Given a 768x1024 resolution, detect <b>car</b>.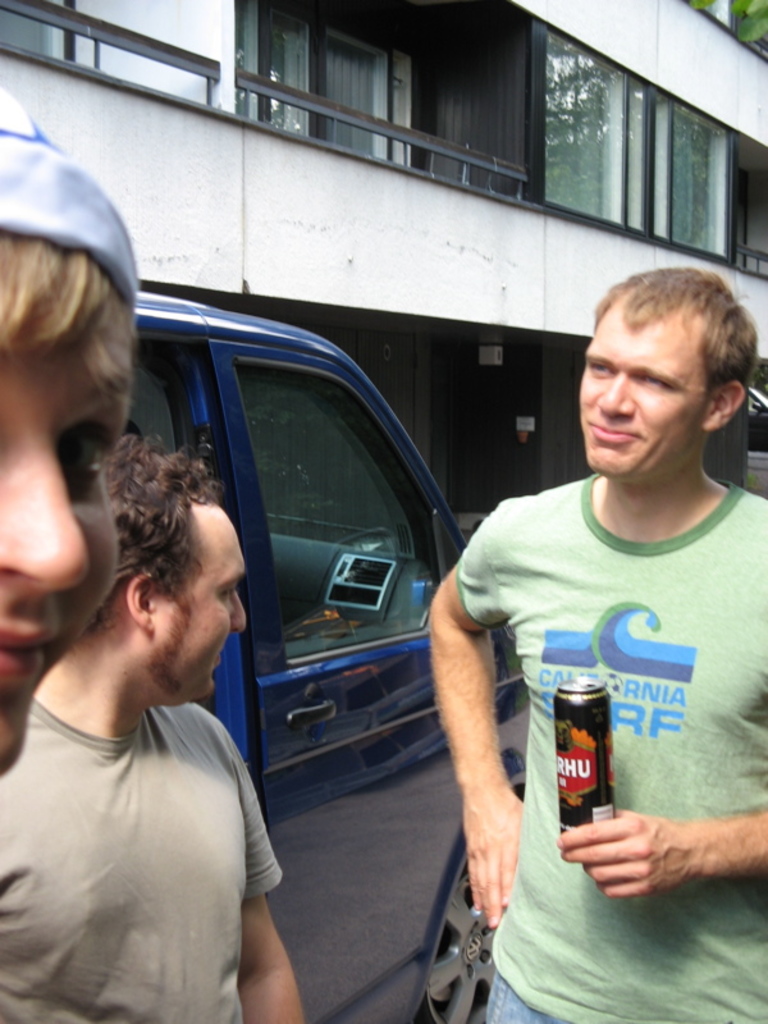
[x1=745, y1=378, x2=767, y2=494].
